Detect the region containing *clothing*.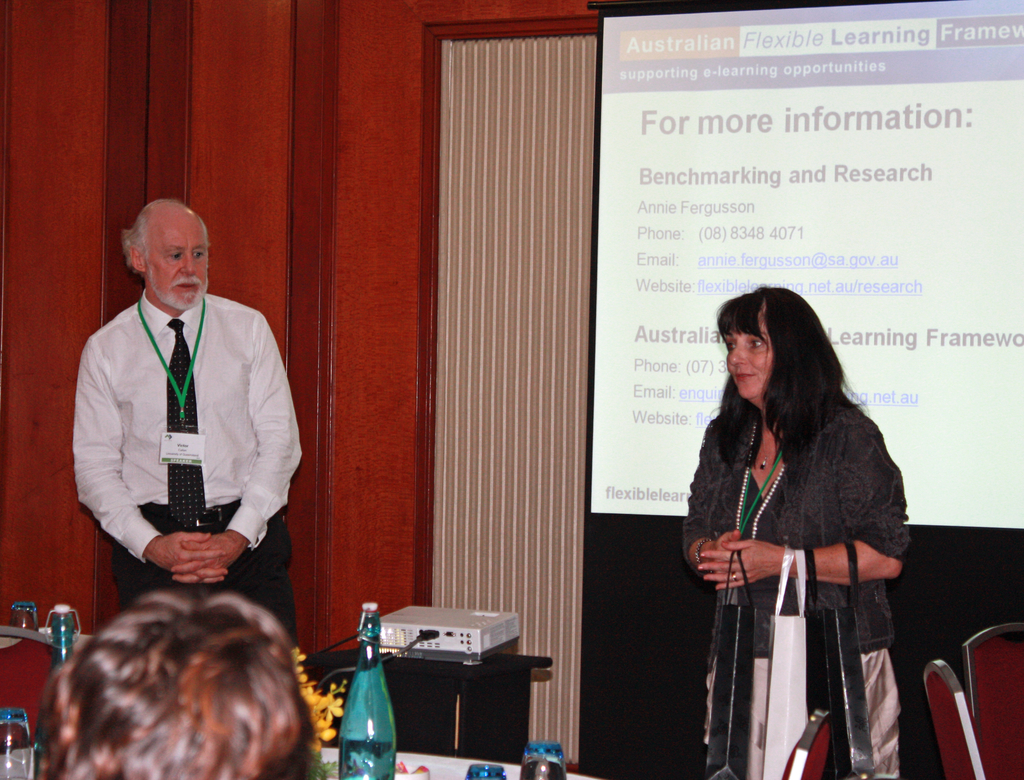
{"left": 68, "top": 253, "right": 296, "bottom": 611}.
